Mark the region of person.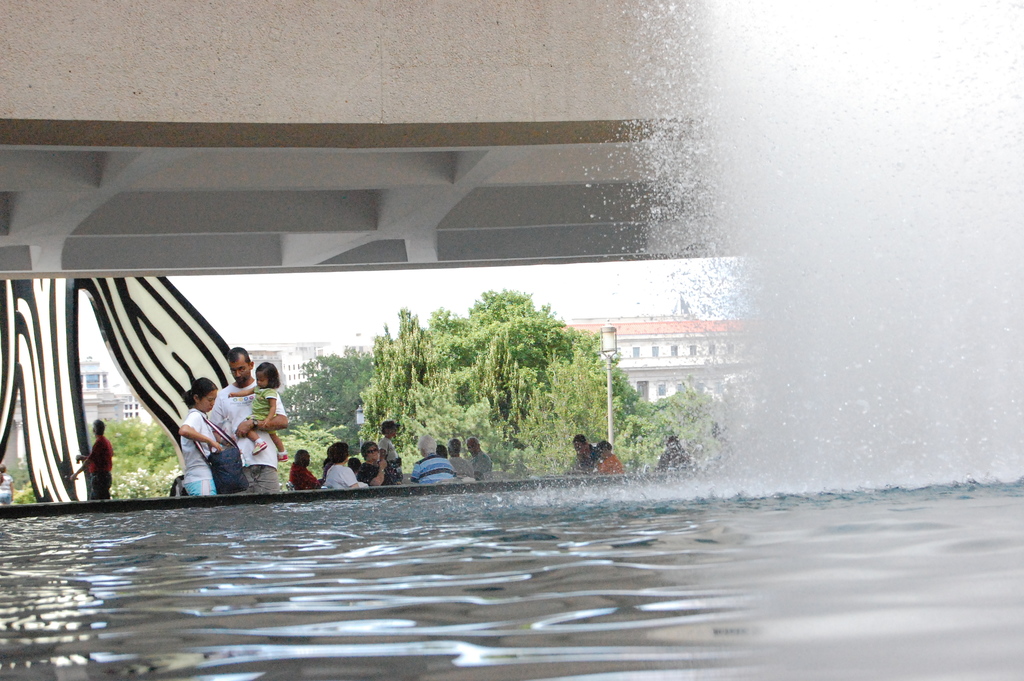
Region: bbox(0, 464, 14, 507).
